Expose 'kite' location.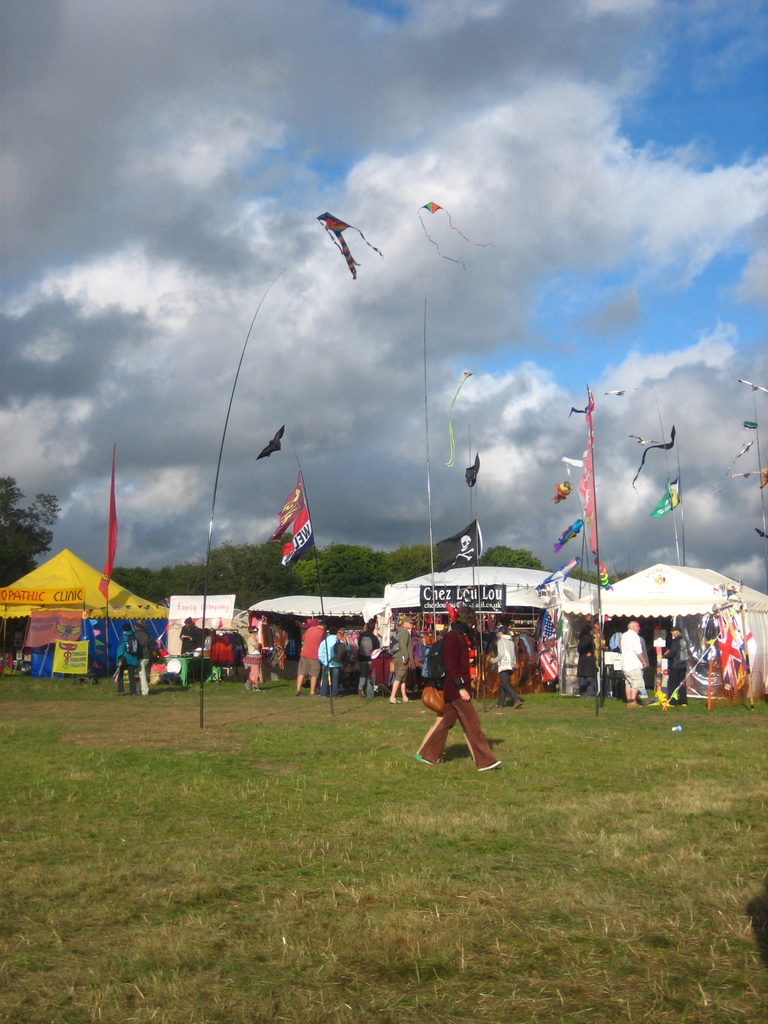
Exposed at region(314, 210, 382, 276).
